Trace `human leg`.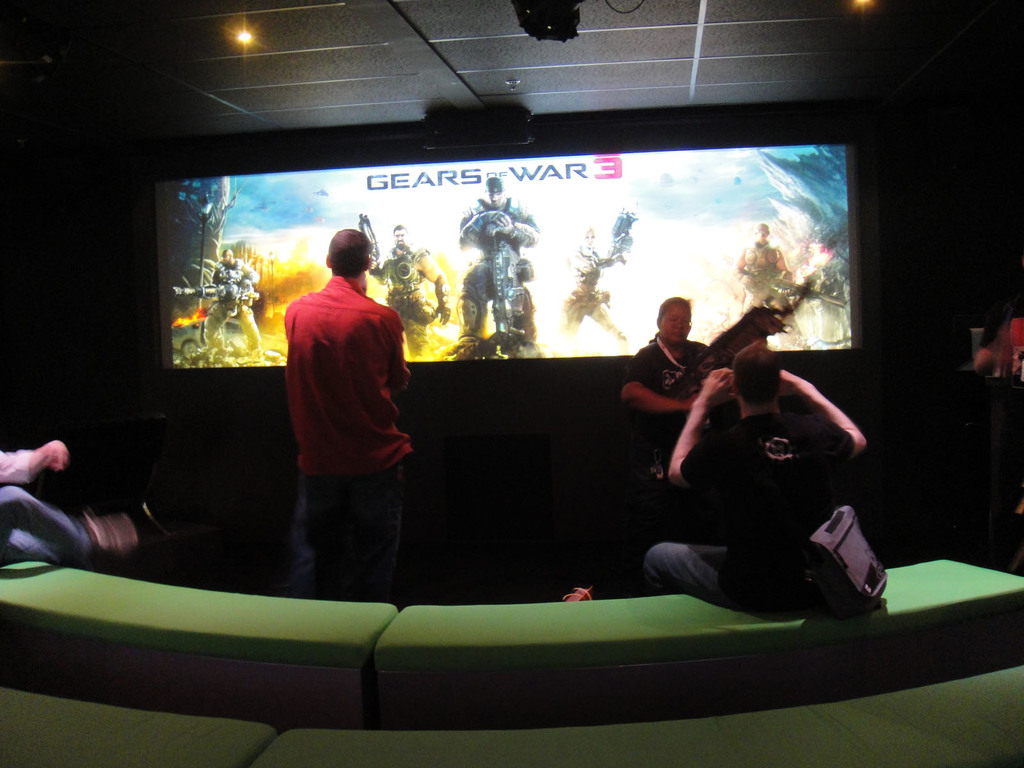
Traced to x1=348 y1=461 x2=402 y2=596.
